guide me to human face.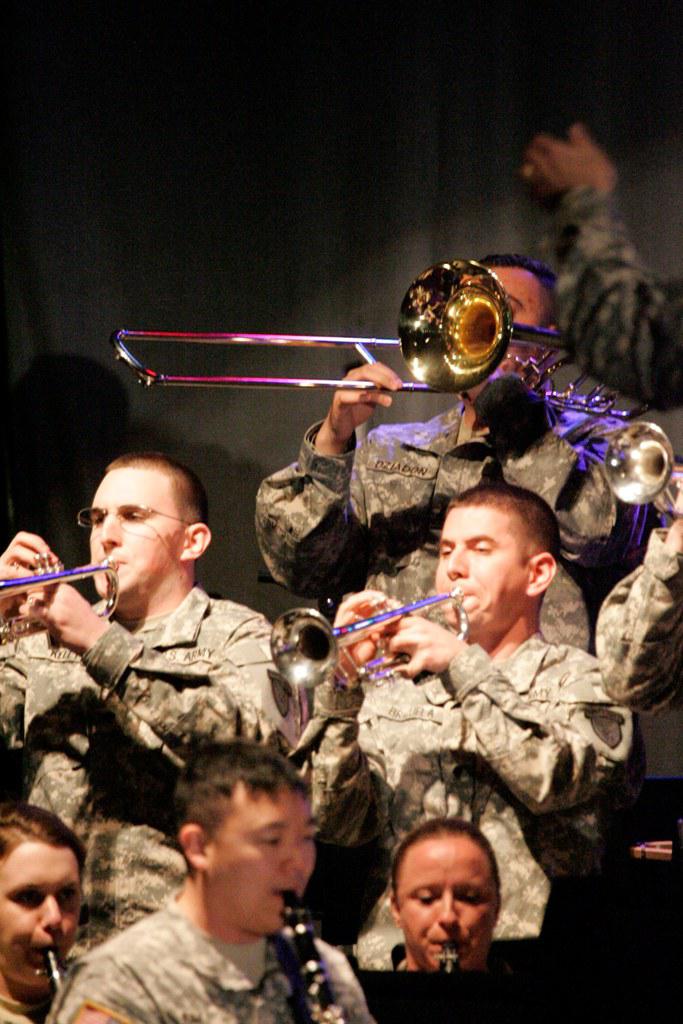
Guidance: Rect(85, 469, 183, 602).
